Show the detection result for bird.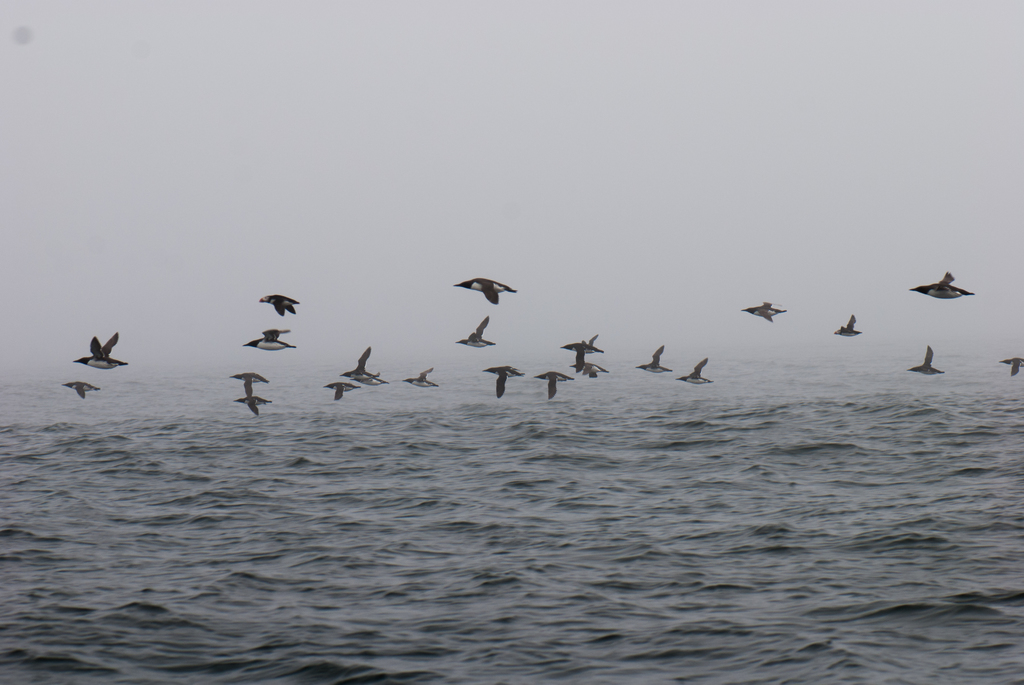
(903,263,977,302).
